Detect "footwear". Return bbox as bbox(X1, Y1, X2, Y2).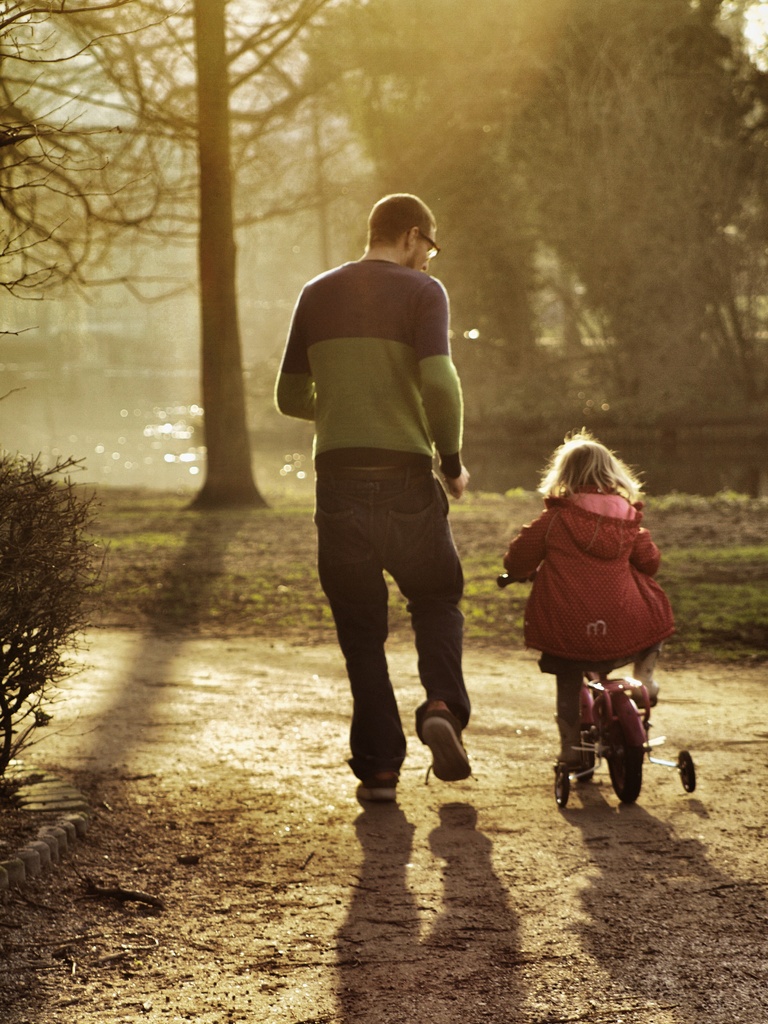
bbox(356, 767, 401, 805).
